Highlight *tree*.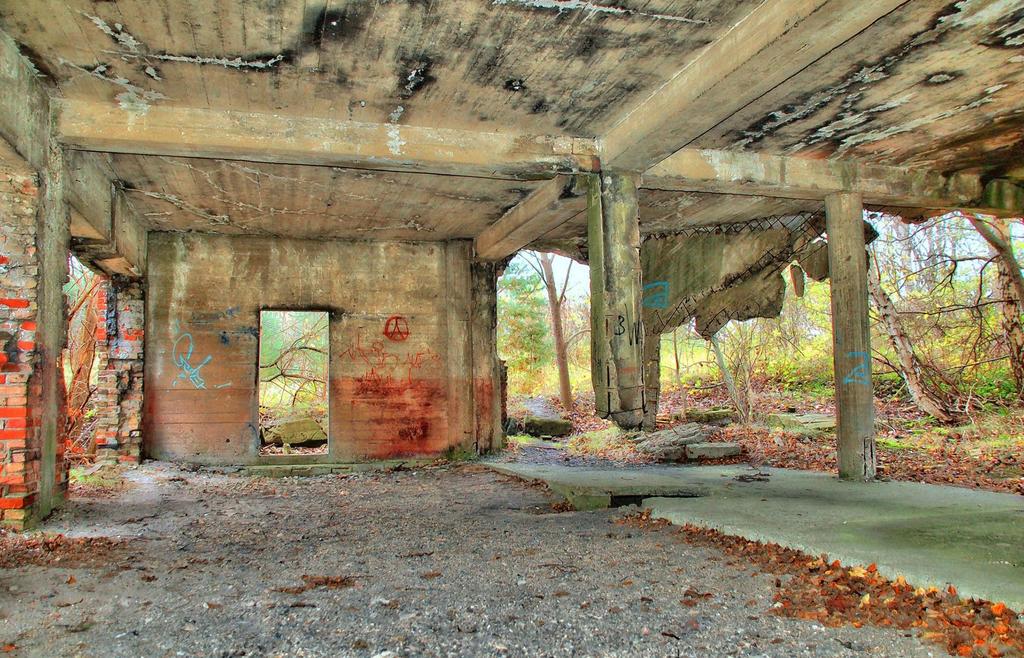
Highlighted region: [648,318,735,415].
